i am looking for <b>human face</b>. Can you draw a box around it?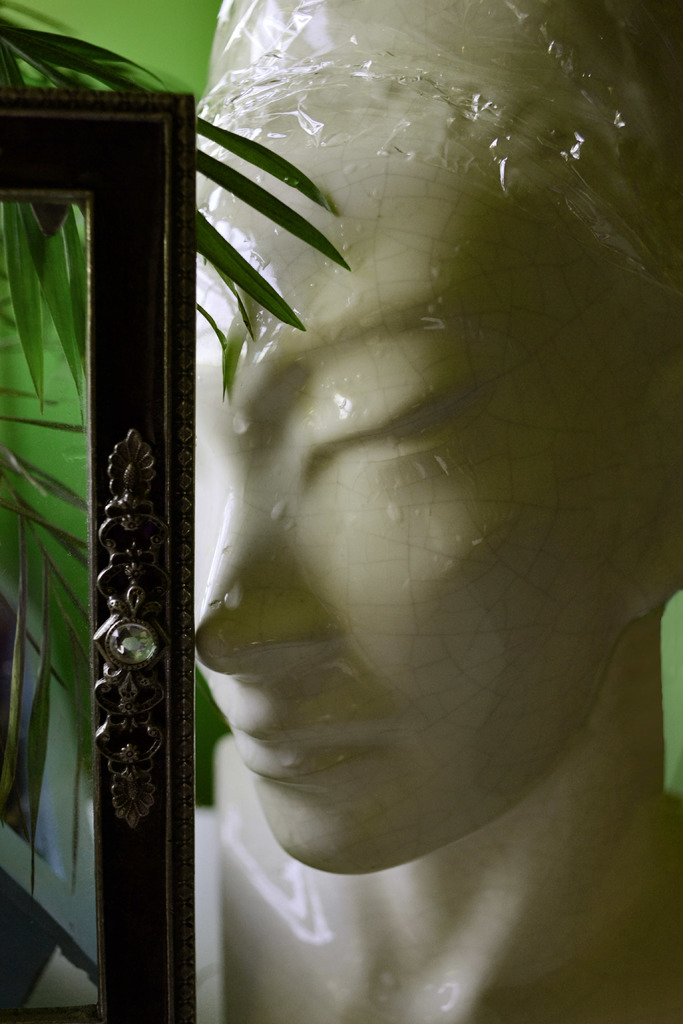
Sure, the bounding box is x1=194, y1=115, x2=667, y2=876.
